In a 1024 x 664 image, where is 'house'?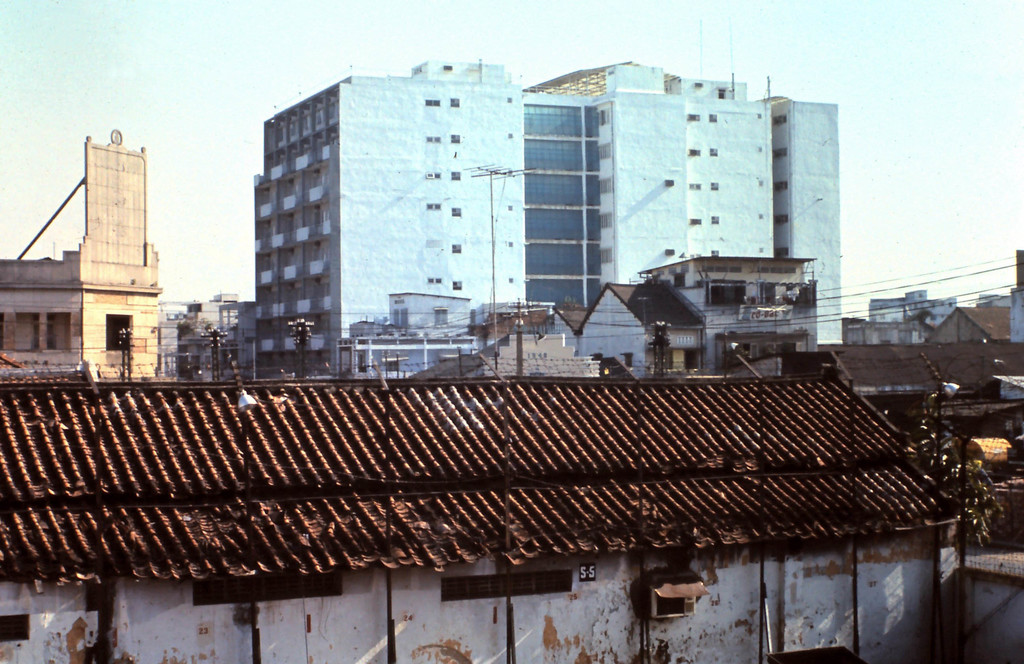
(840,318,911,340).
